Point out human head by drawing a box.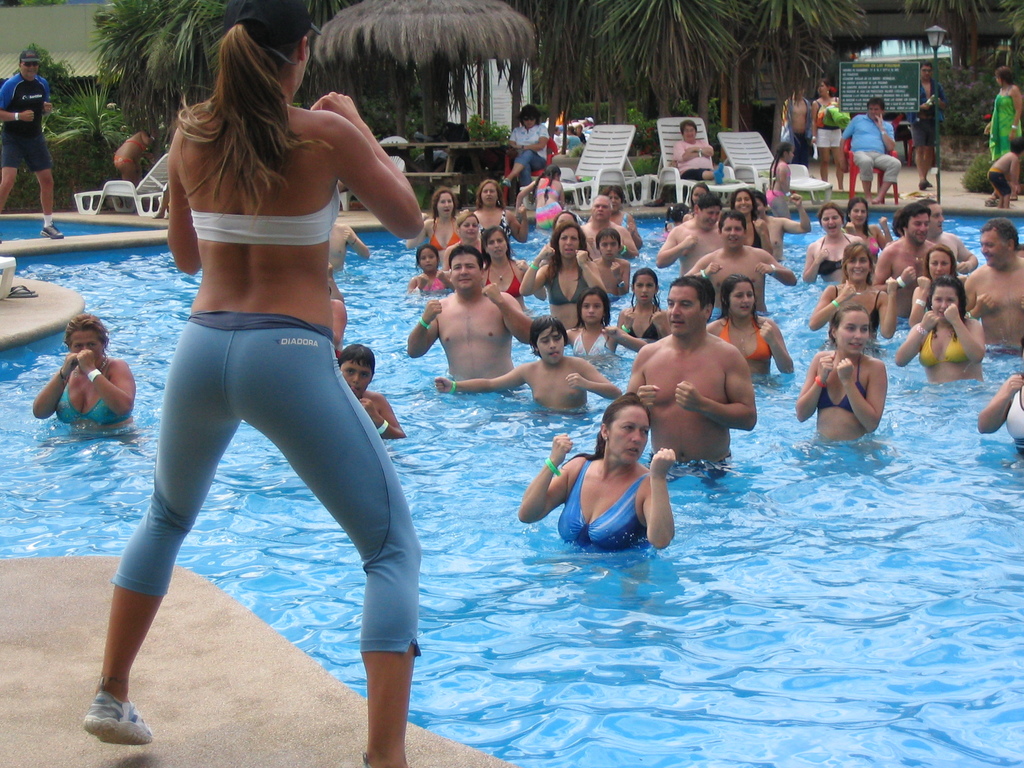
left=477, top=178, right=500, bottom=207.
